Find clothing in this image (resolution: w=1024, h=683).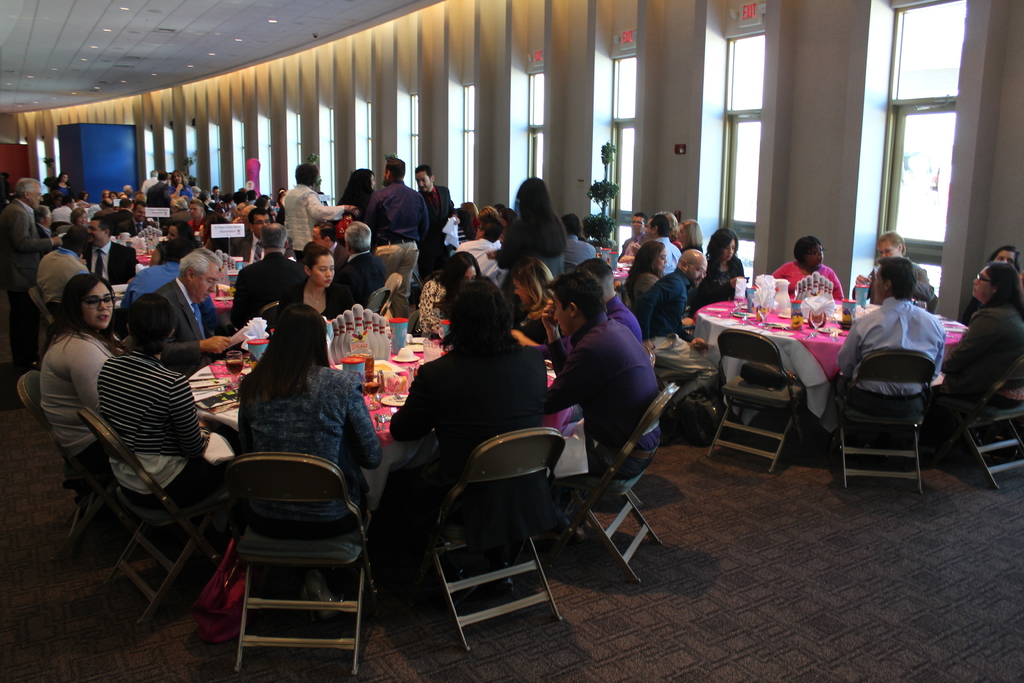
(x1=410, y1=184, x2=456, y2=273).
